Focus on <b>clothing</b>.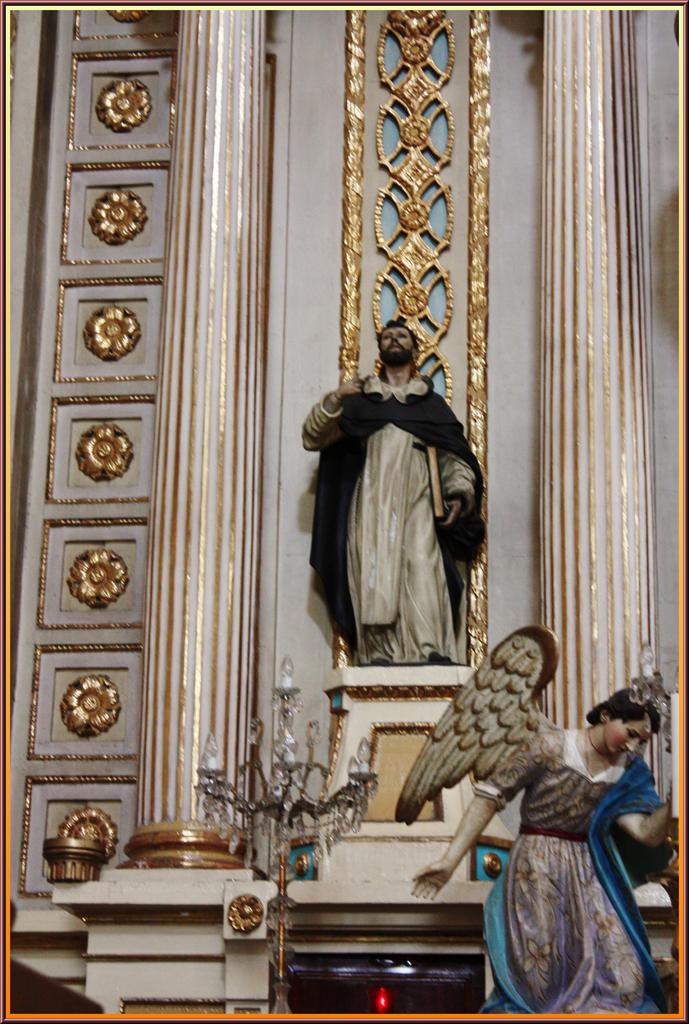
Focused at detection(459, 718, 669, 1005).
